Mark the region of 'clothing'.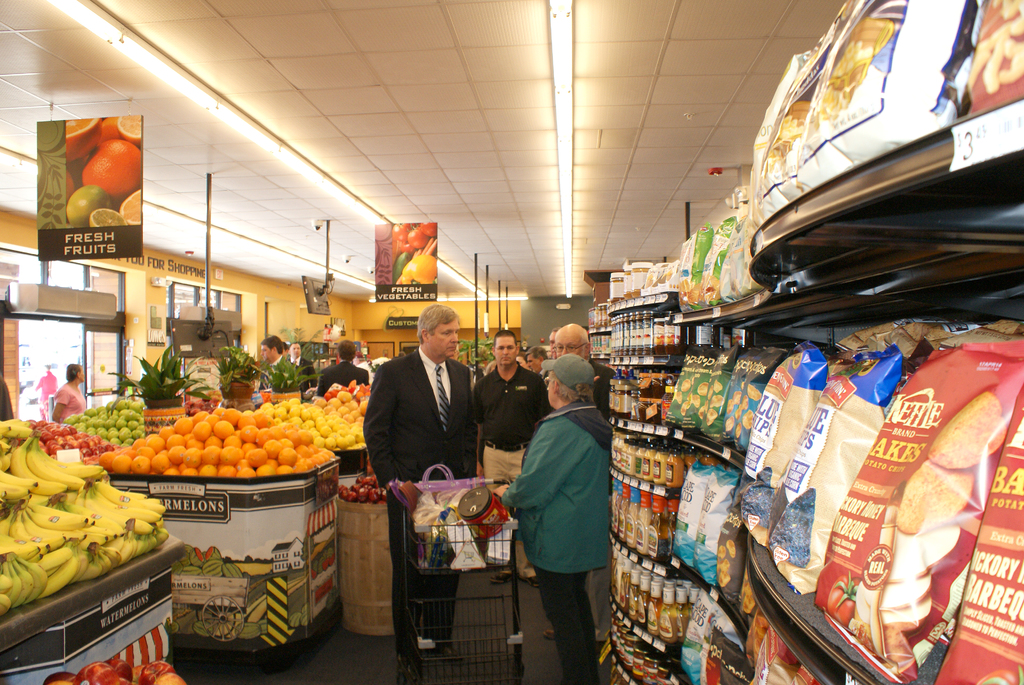
Region: (x1=367, y1=340, x2=474, y2=639).
